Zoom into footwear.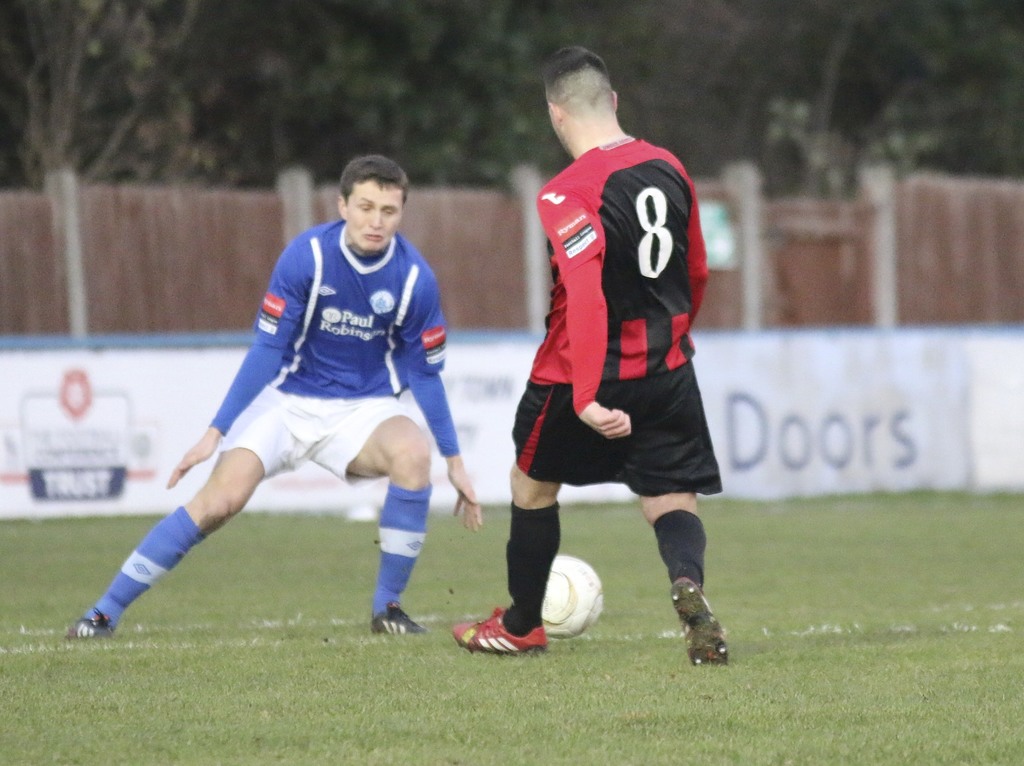
Zoom target: (452,600,553,651).
